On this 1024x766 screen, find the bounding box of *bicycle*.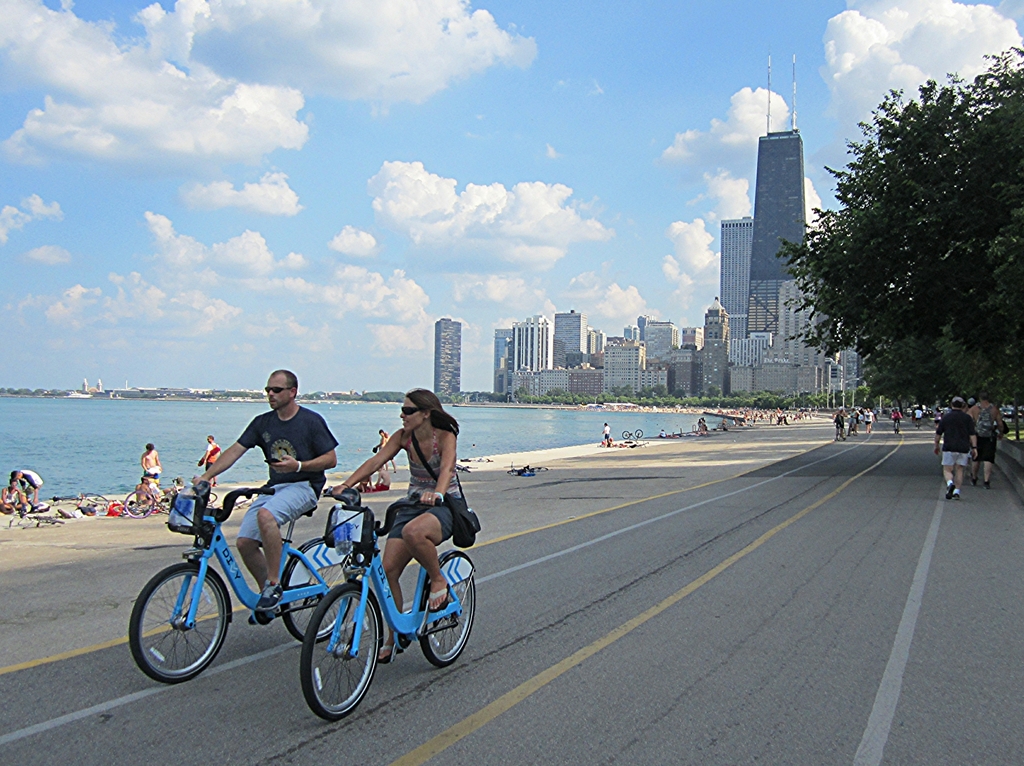
Bounding box: pyautogui.locateOnScreen(893, 417, 900, 435).
